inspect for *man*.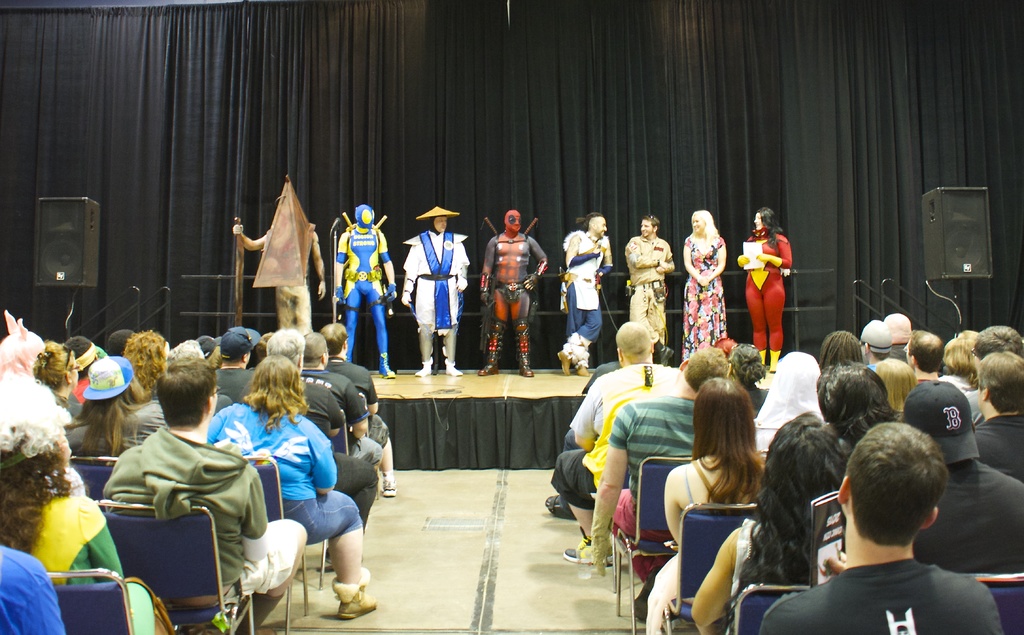
Inspection: <region>964, 326, 1023, 428</region>.
